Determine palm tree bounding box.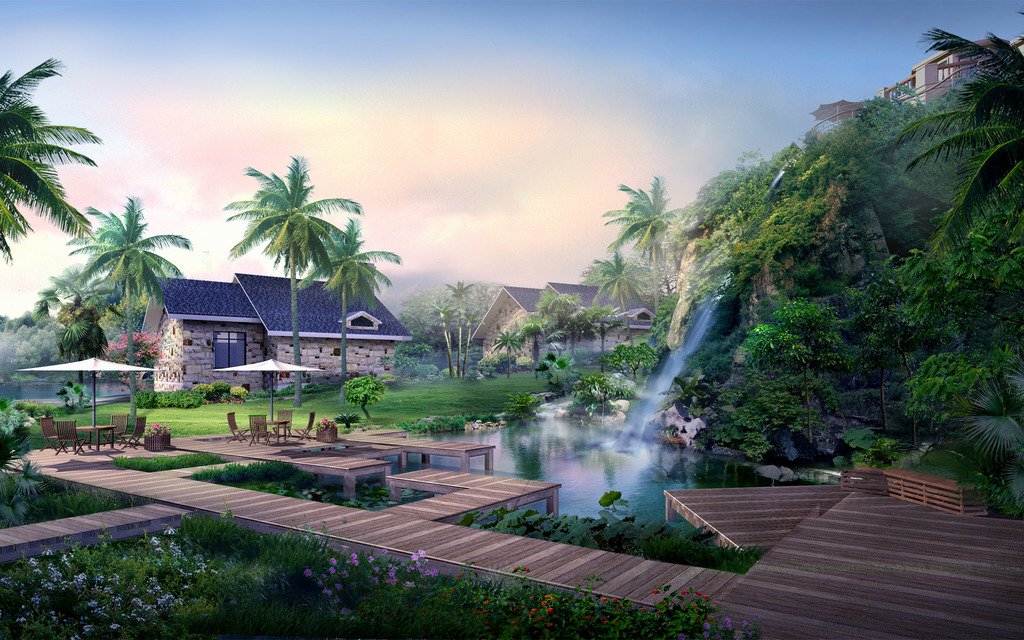
Determined: <box>294,231,389,386</box>.
